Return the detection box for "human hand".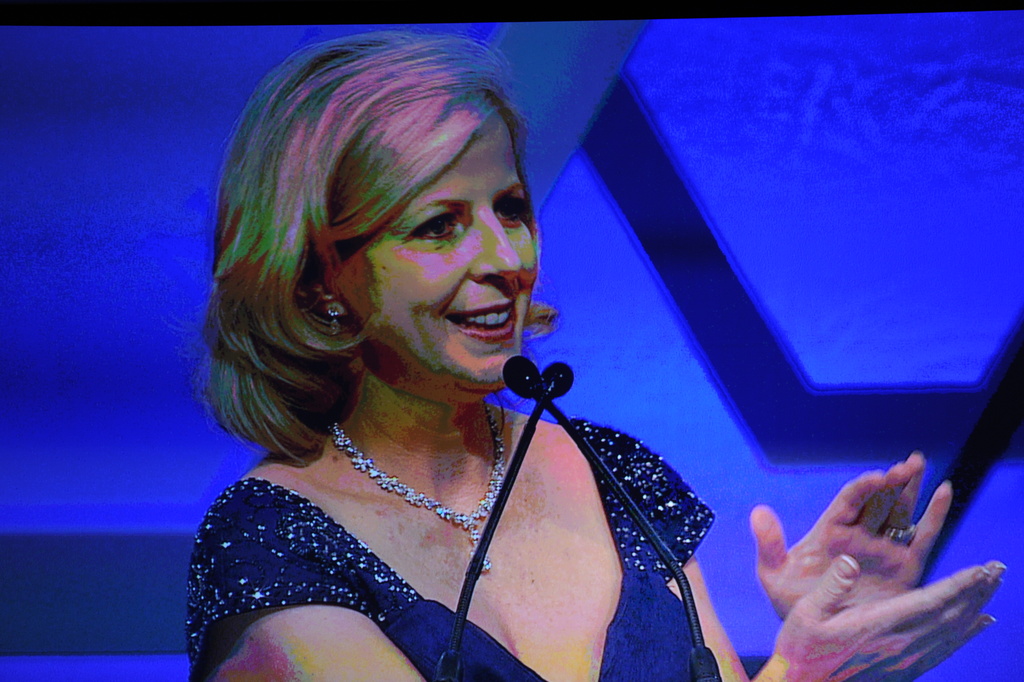
768,556,1011,681.
